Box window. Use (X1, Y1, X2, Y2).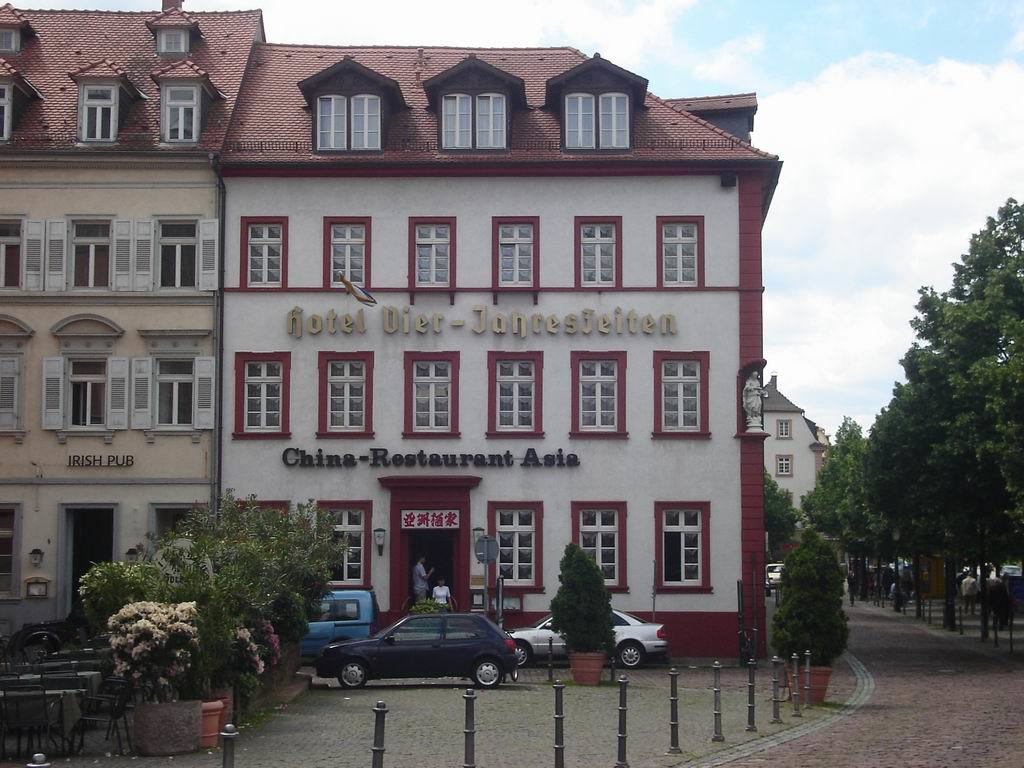
(653, 216, 707, 287).
